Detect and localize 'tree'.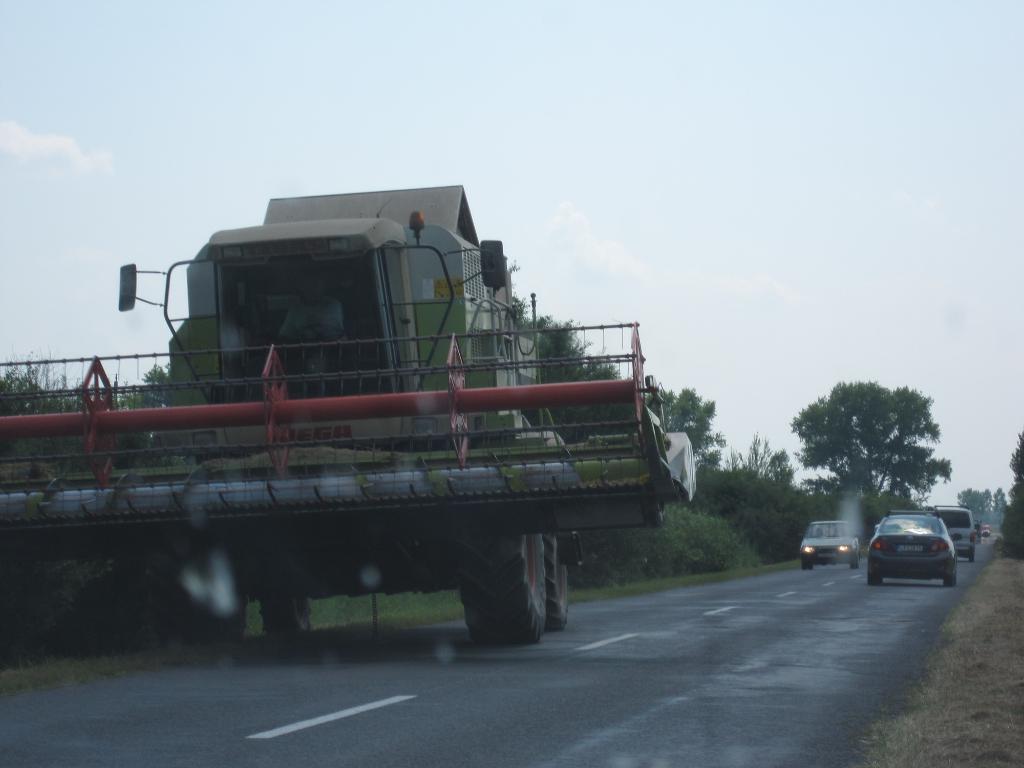
Localized at 651 385 716 469.
